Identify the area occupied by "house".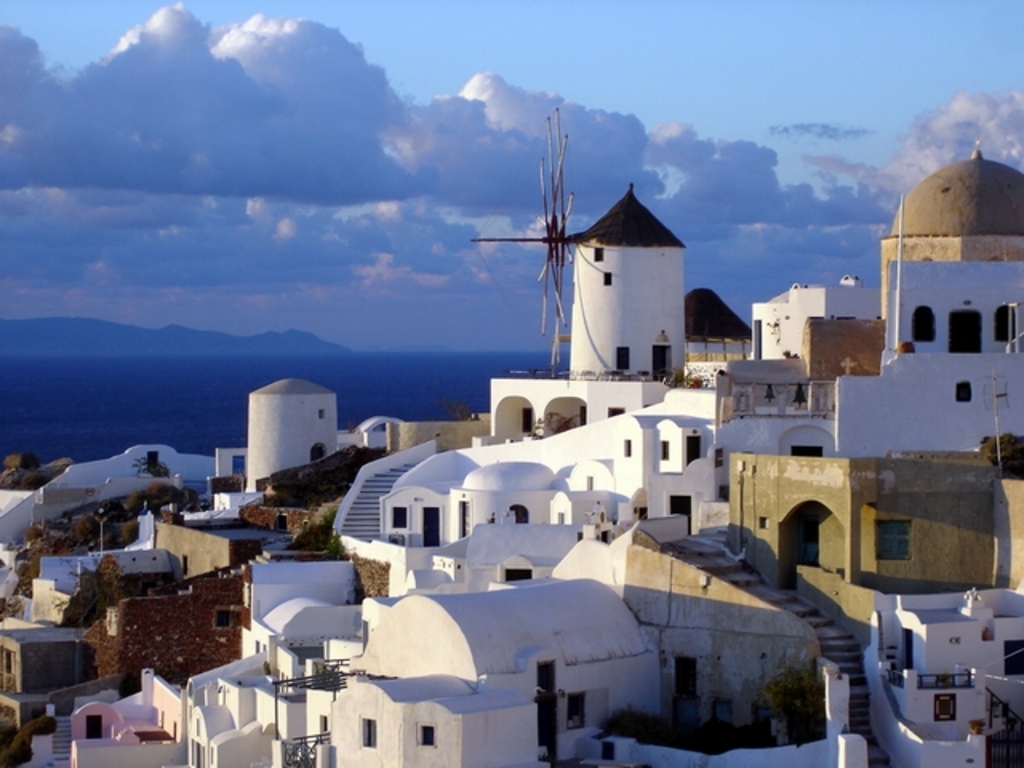
Area: {"left": 240, "top": 368, "right": 346, "bottom": 514}.
